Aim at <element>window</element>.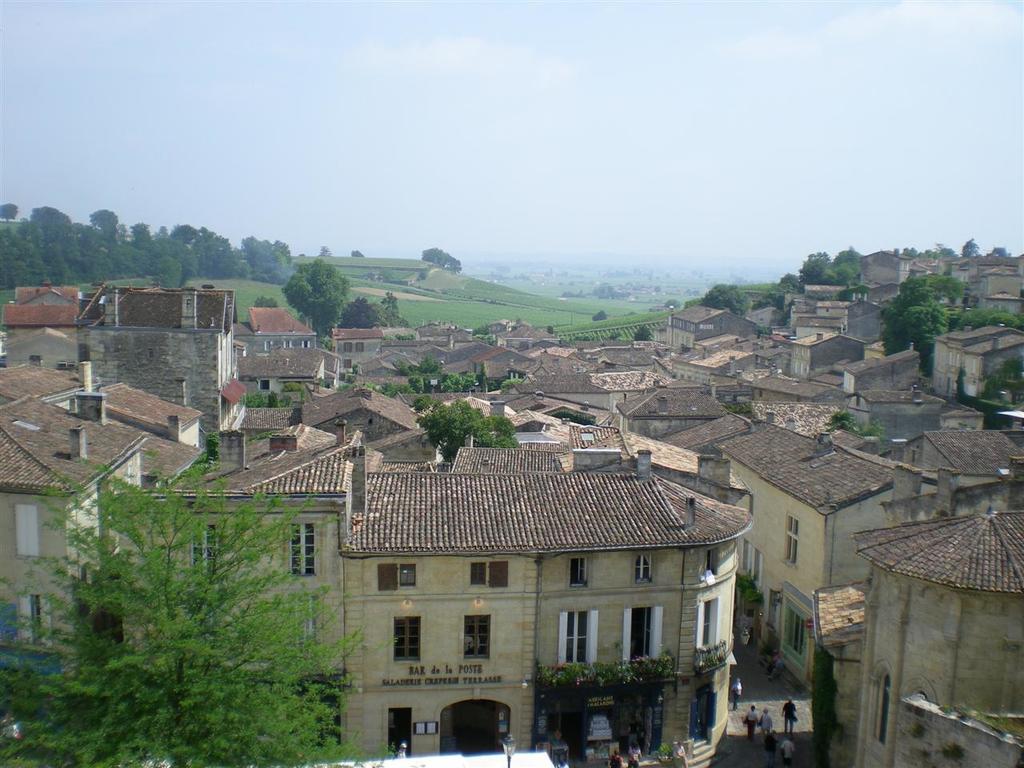
Aimed at {"x1": 782, "y1": 516, "x2": 810, "y2": 566}.
